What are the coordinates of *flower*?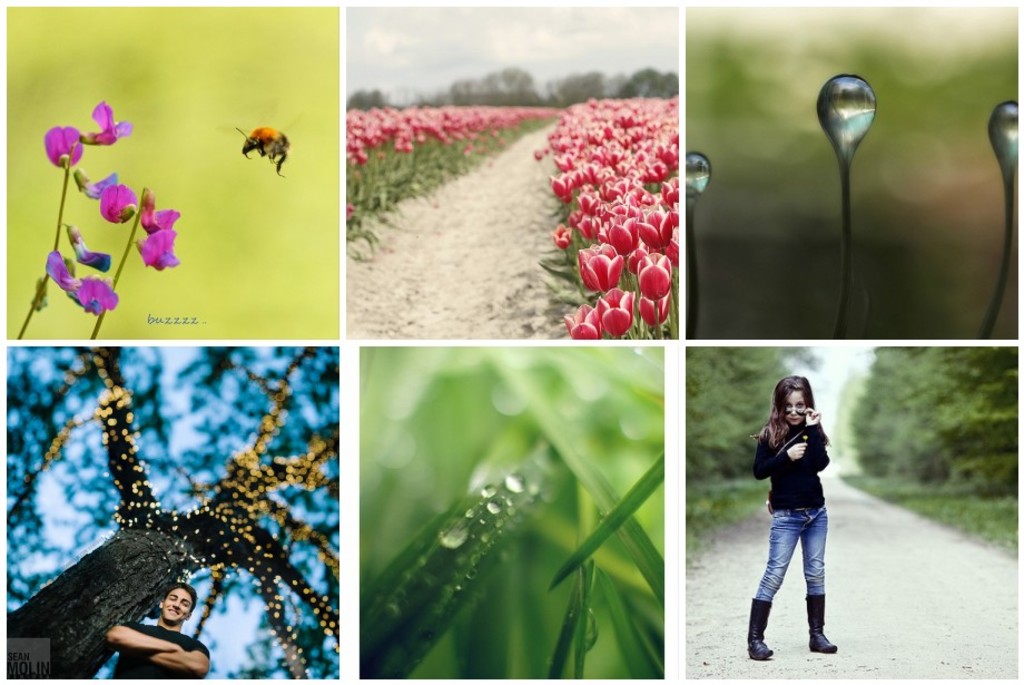
pyautogui.locateOnScreen(46, 256, 120, 311).
